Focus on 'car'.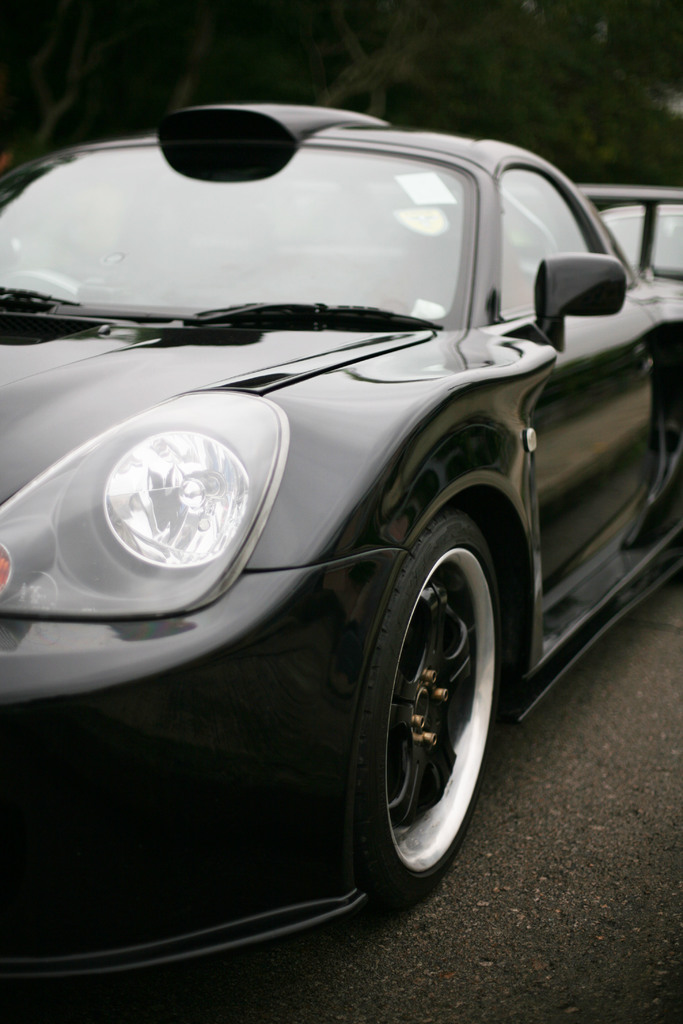
Focused at select_region(0, 92, 682, 995).
